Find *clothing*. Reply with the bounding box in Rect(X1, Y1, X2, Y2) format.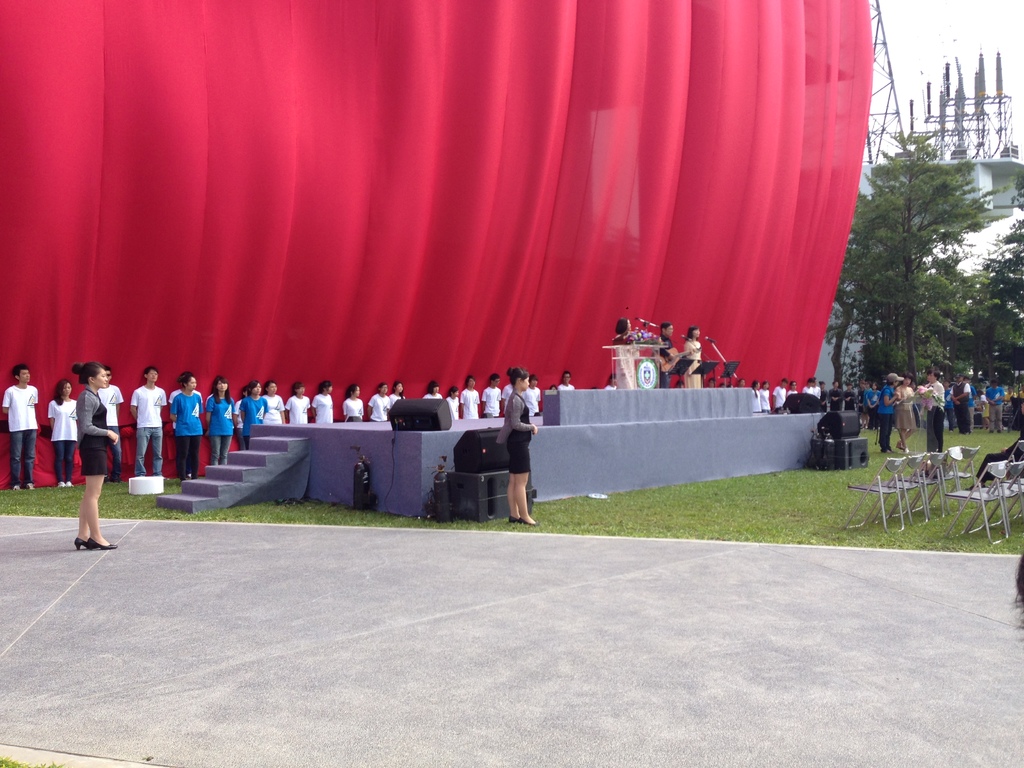
Rect(282, 390, 312, 426).
